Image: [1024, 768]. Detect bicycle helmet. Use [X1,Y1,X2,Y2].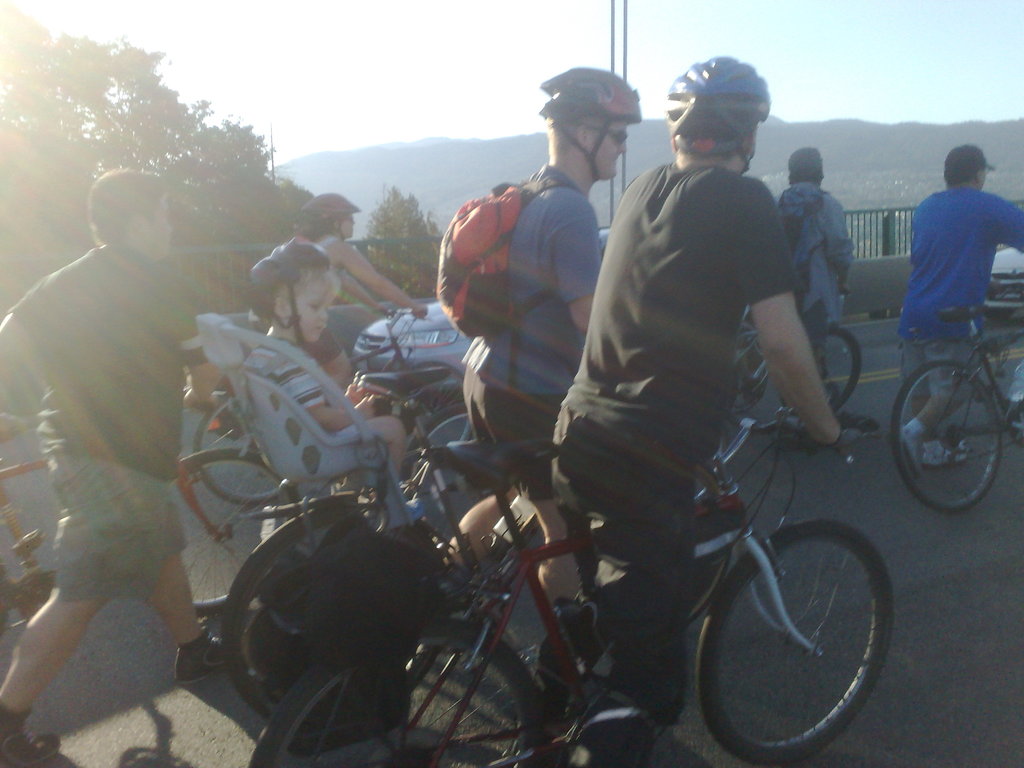
[285,193,355,237].
